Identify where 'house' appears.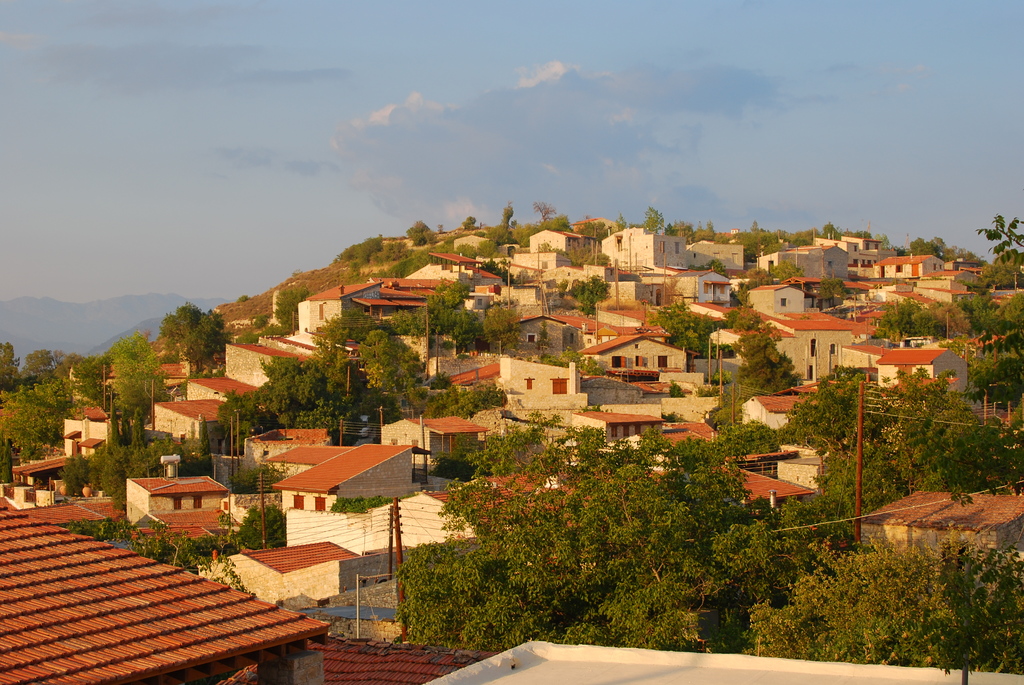
Appears at region(153, 391, 243, 441).
